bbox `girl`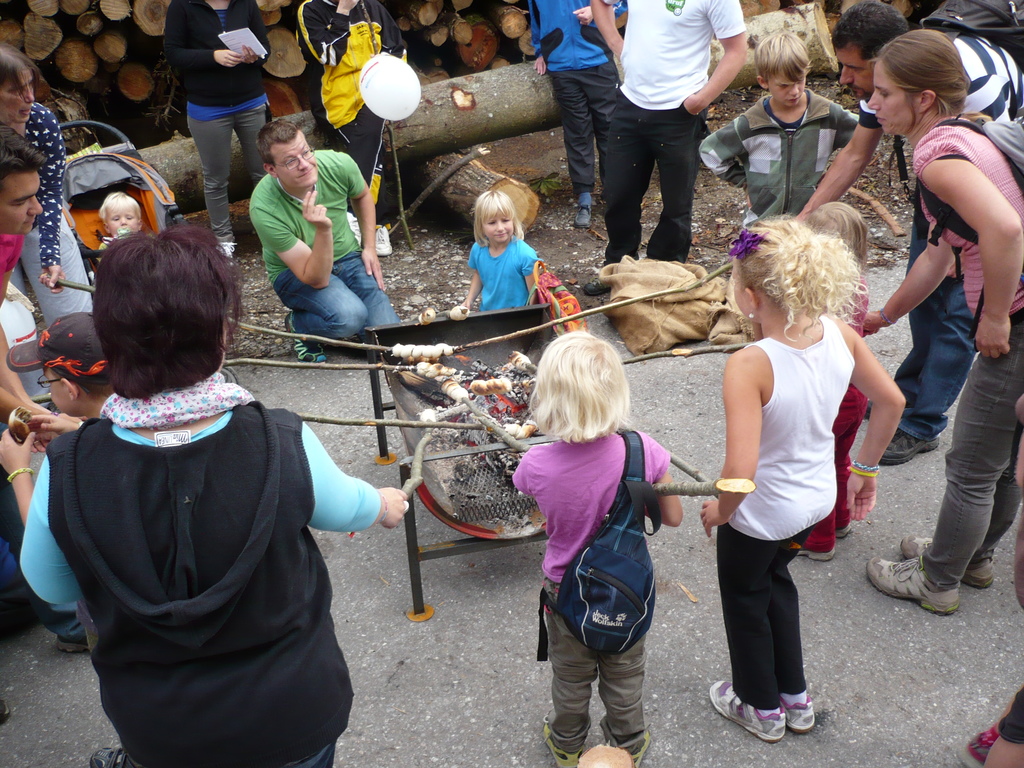
box(509, 326, 684, 767)
